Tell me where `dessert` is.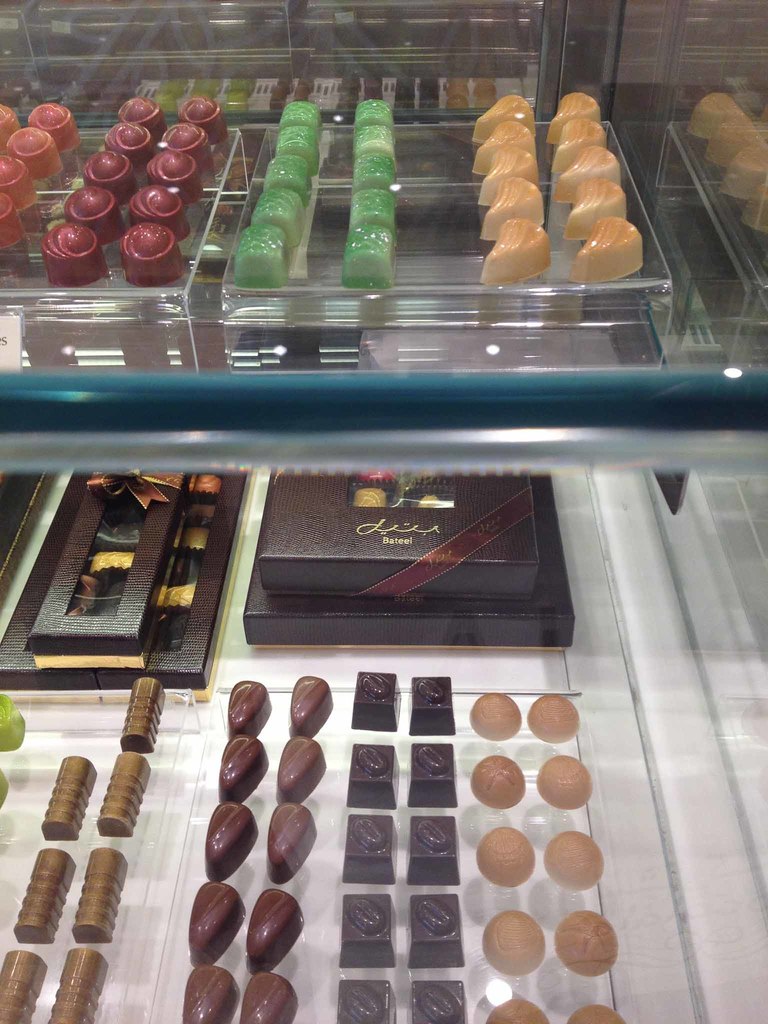
`dessert` is at (x1=0, y1=151, x2=39, y2=214).
